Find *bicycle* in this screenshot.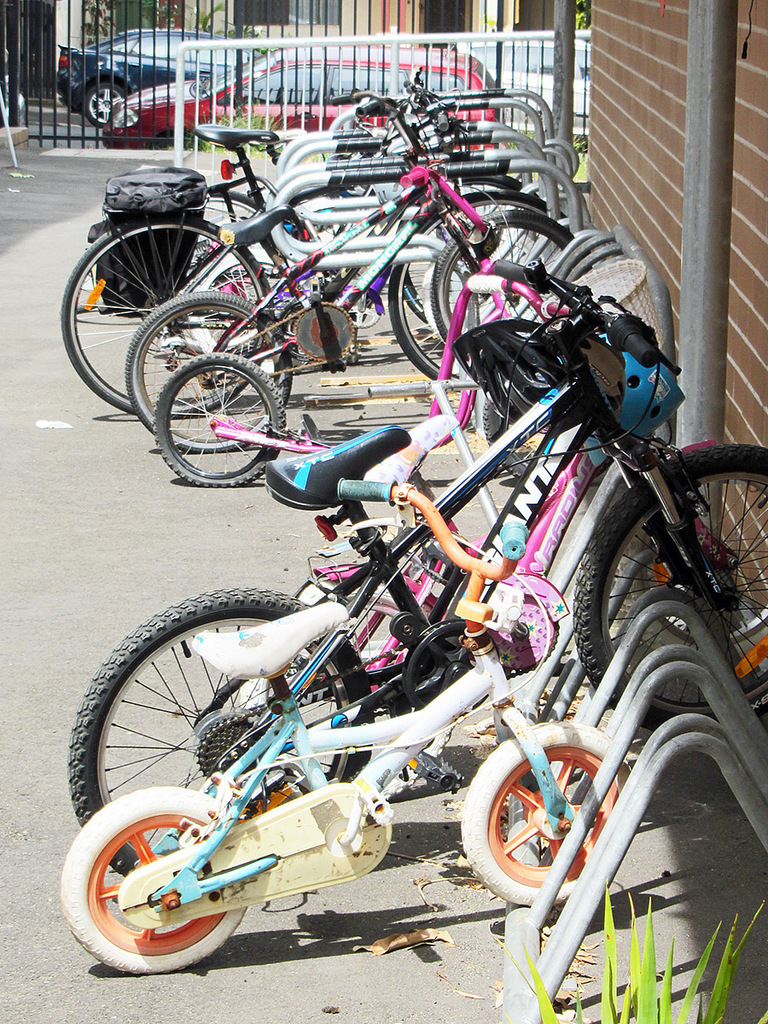
The bounding box for *bicycle* is [x1=76, y1=253, x2=767, y2=891].
